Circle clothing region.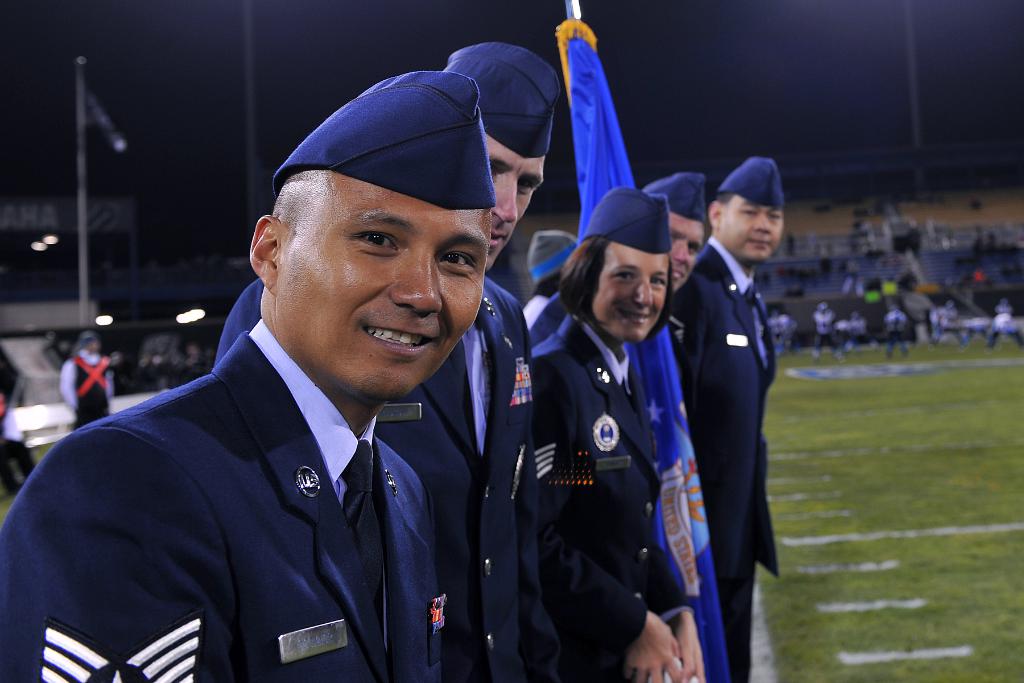
Region: pyautogui.locateOnScreen(815, 310, 835, 354).
